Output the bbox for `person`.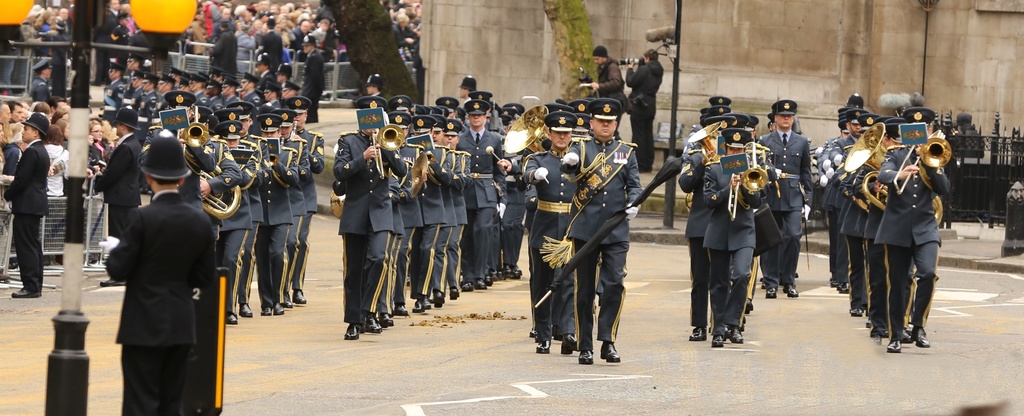
(275, 56, 288, 87).
